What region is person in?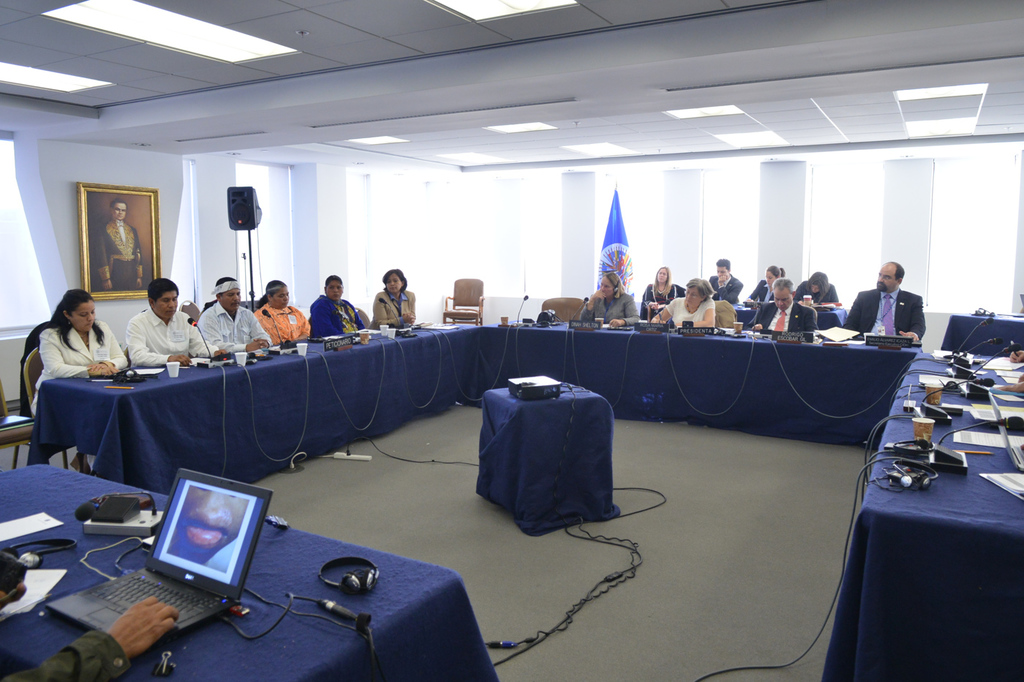
pyautogui.locateOnScreen(640, 265, 689, 314).
